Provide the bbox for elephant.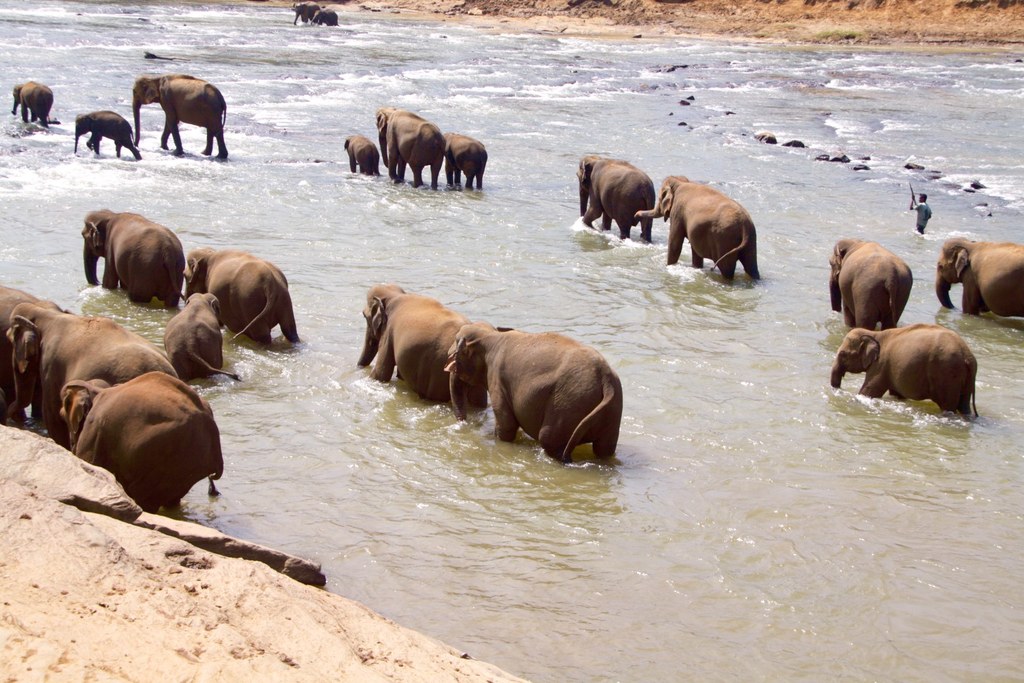
343/134/378/176.
